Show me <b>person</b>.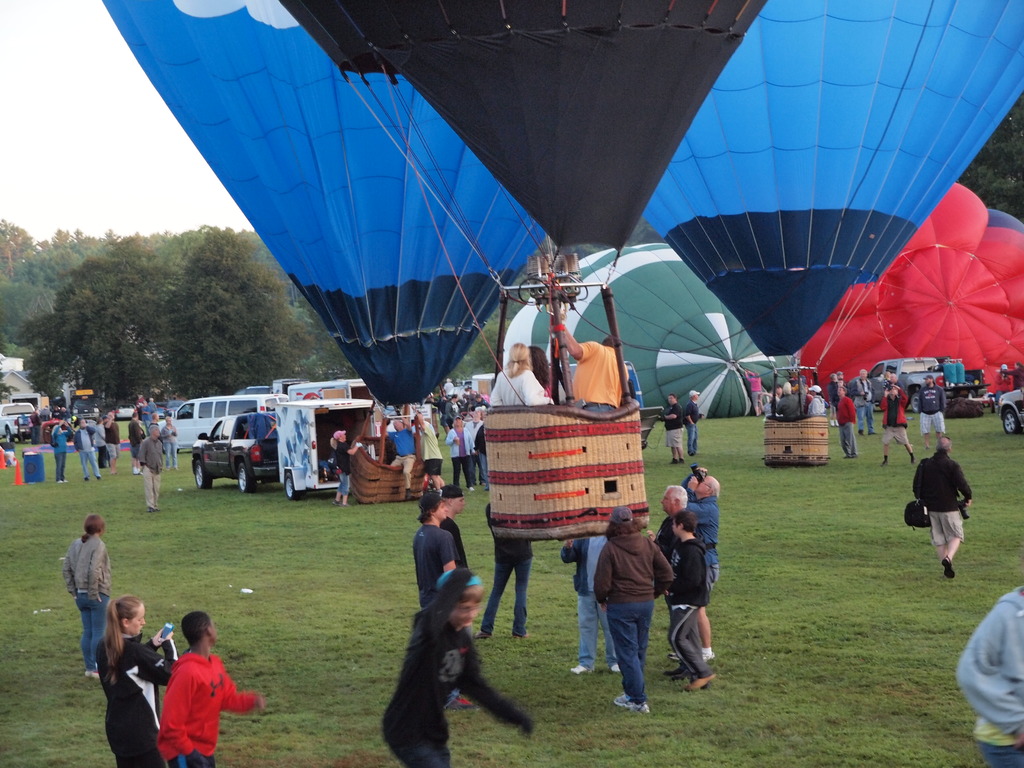
<b>person</b> is here: 410, 492, 468, 709.
